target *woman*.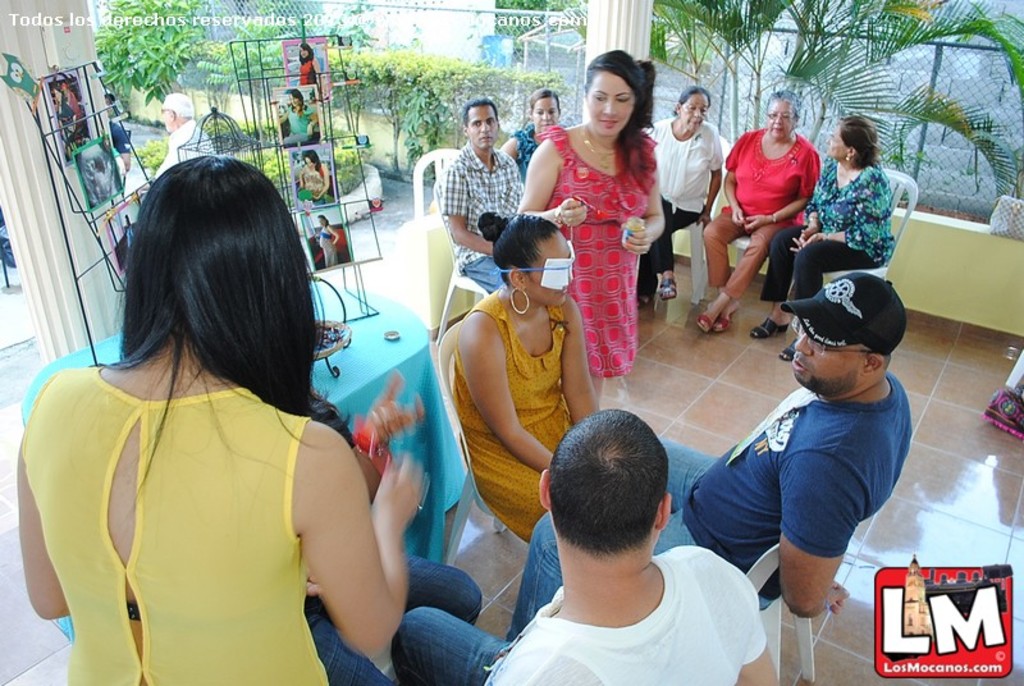
Target region: (316, 211, 337, 259).
